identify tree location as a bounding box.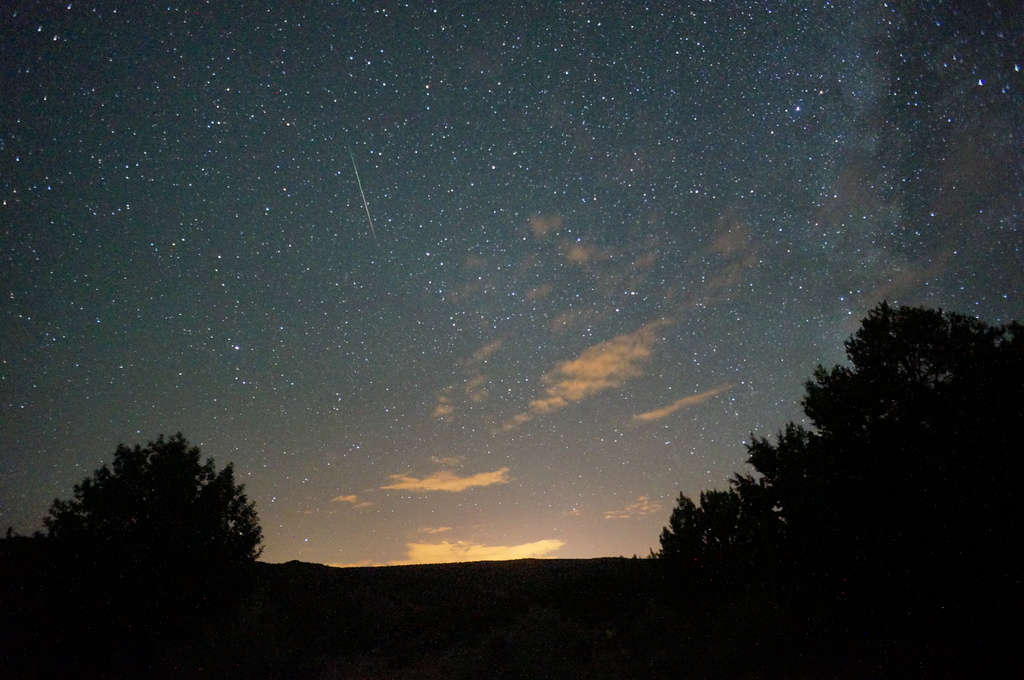
pyautogui.locateOnScreen(651, 301, 1023, 555).
